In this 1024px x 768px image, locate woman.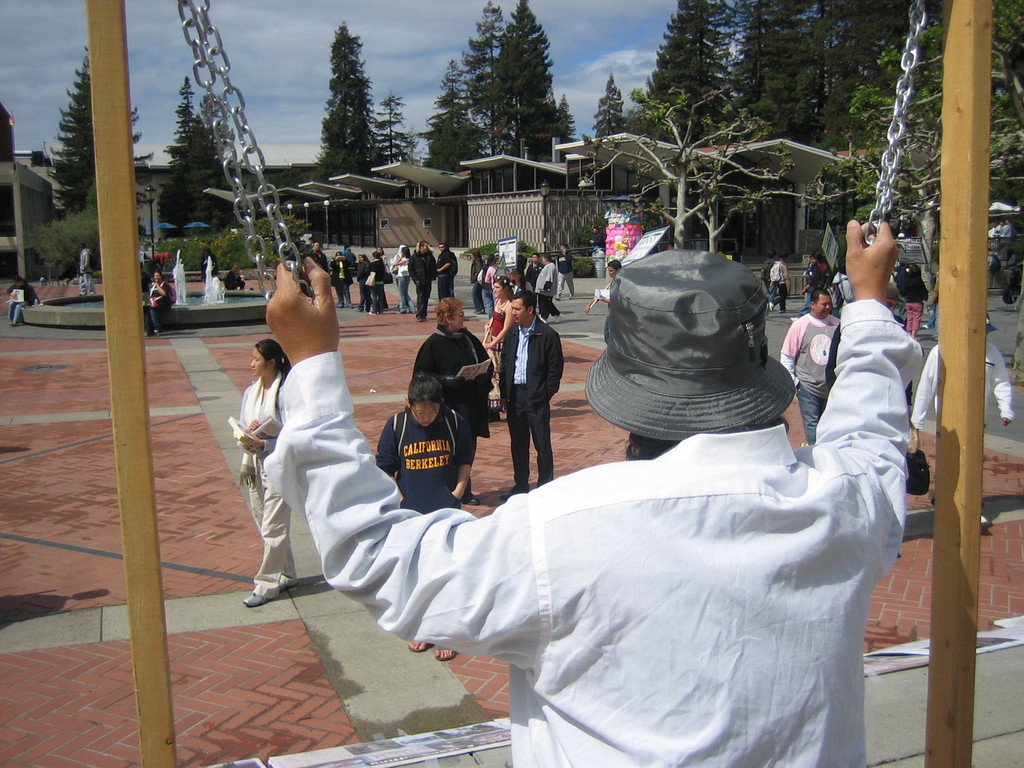
Bounding box: box(139, 270, 170, 339).
